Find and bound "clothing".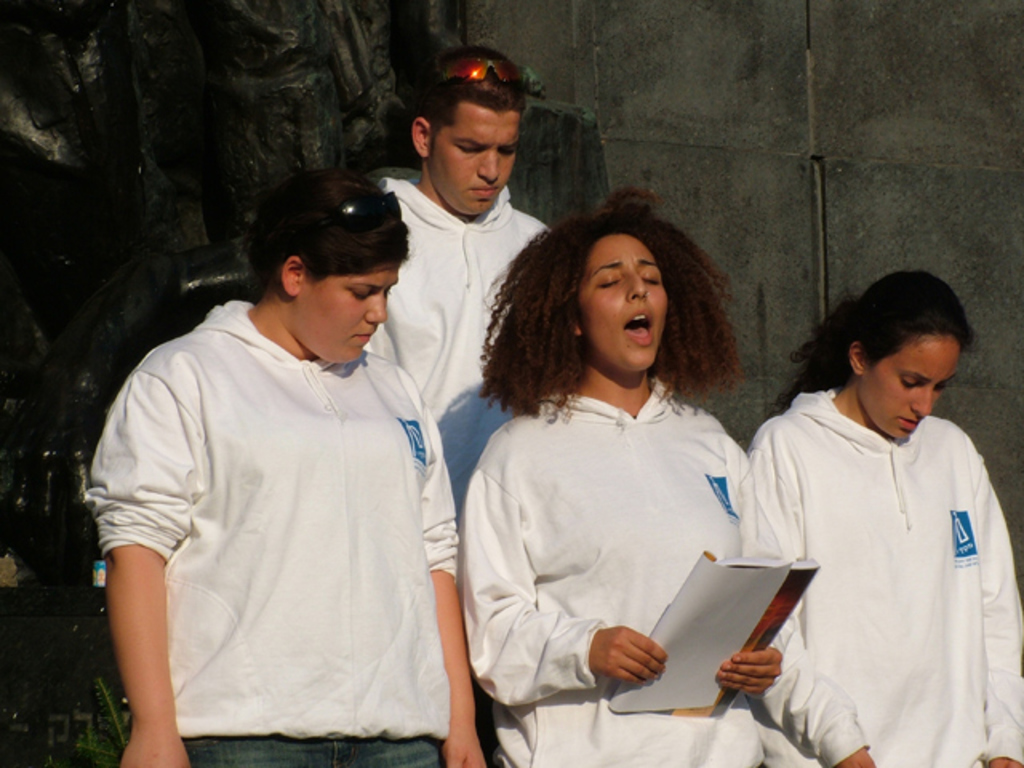
Bound: select_region(466, 373, 794, 766).
